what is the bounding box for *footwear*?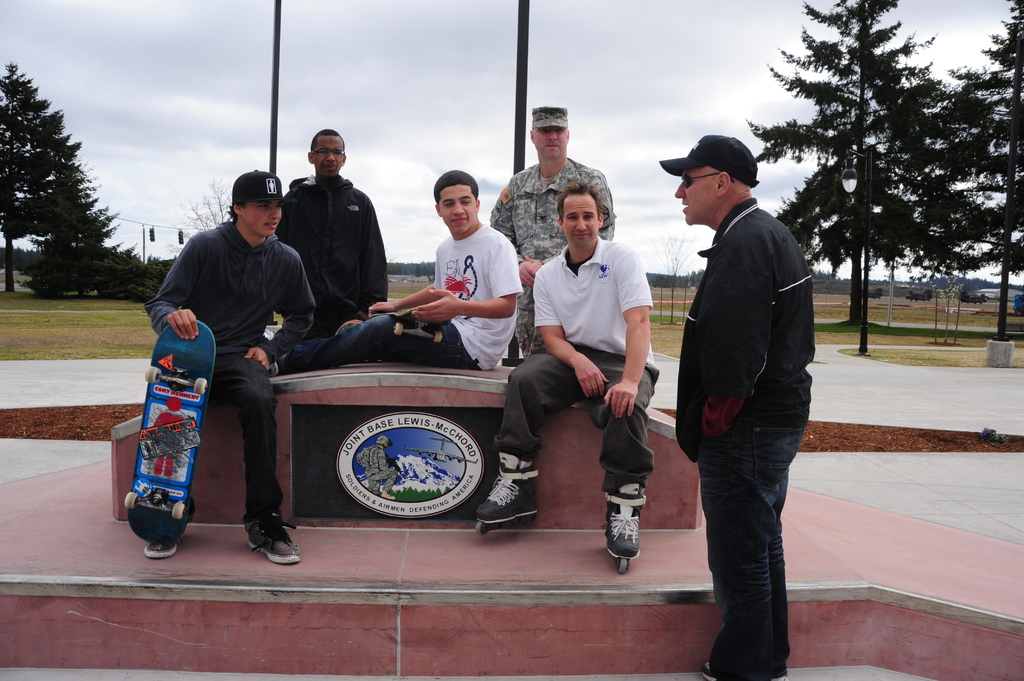
(left=268, top=360, right=280, bottom=378).
